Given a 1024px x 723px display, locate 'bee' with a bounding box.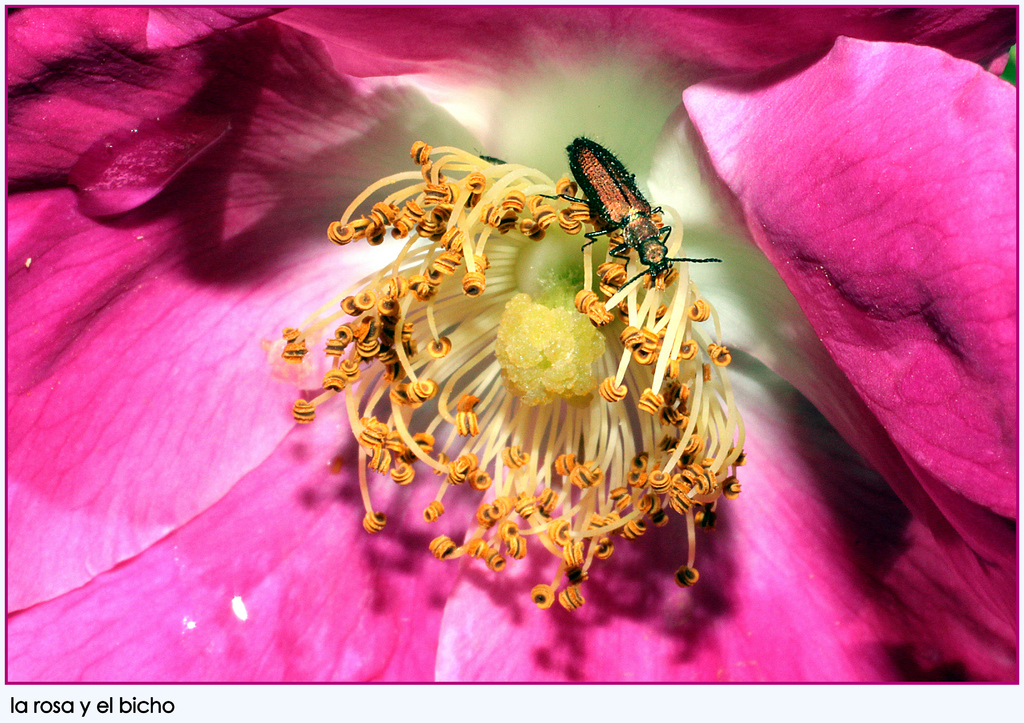
Located: (567,165,722,311).
